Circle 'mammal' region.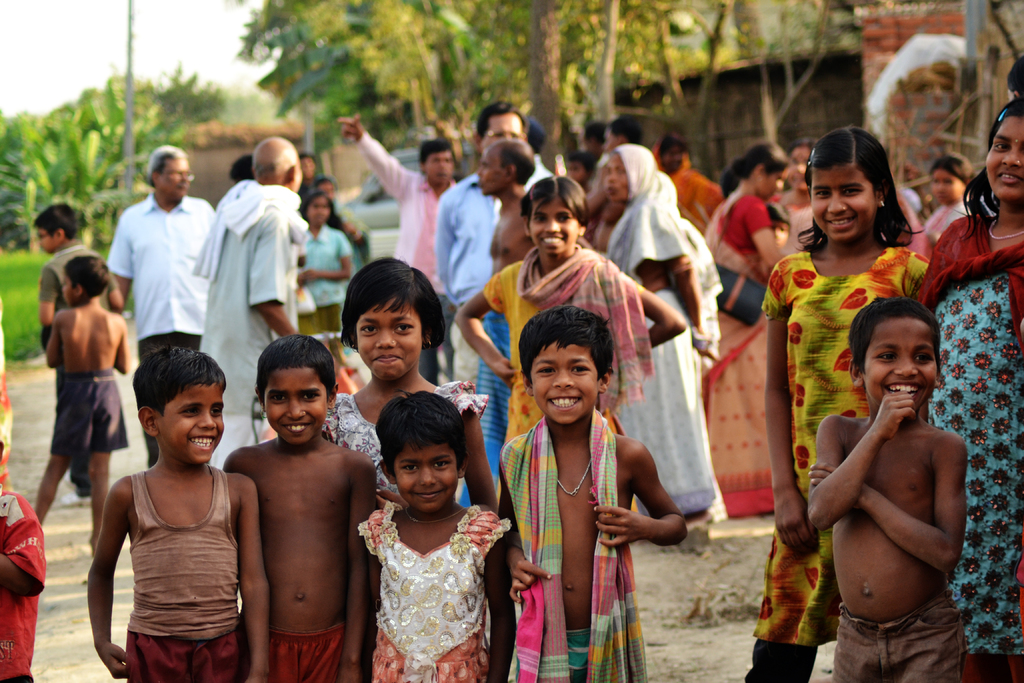
Region: left=600, top=117, right=642, bottom=177.
